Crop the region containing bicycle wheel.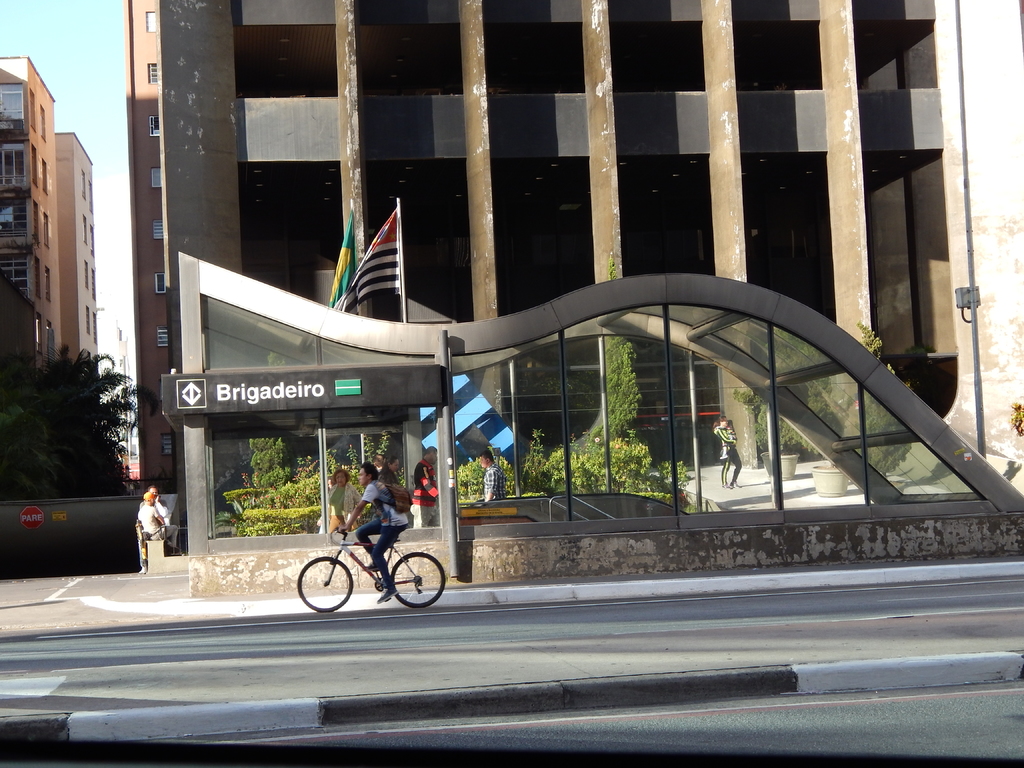
Crop region: <bbox>388, 545, 448, 606</bbox>.
